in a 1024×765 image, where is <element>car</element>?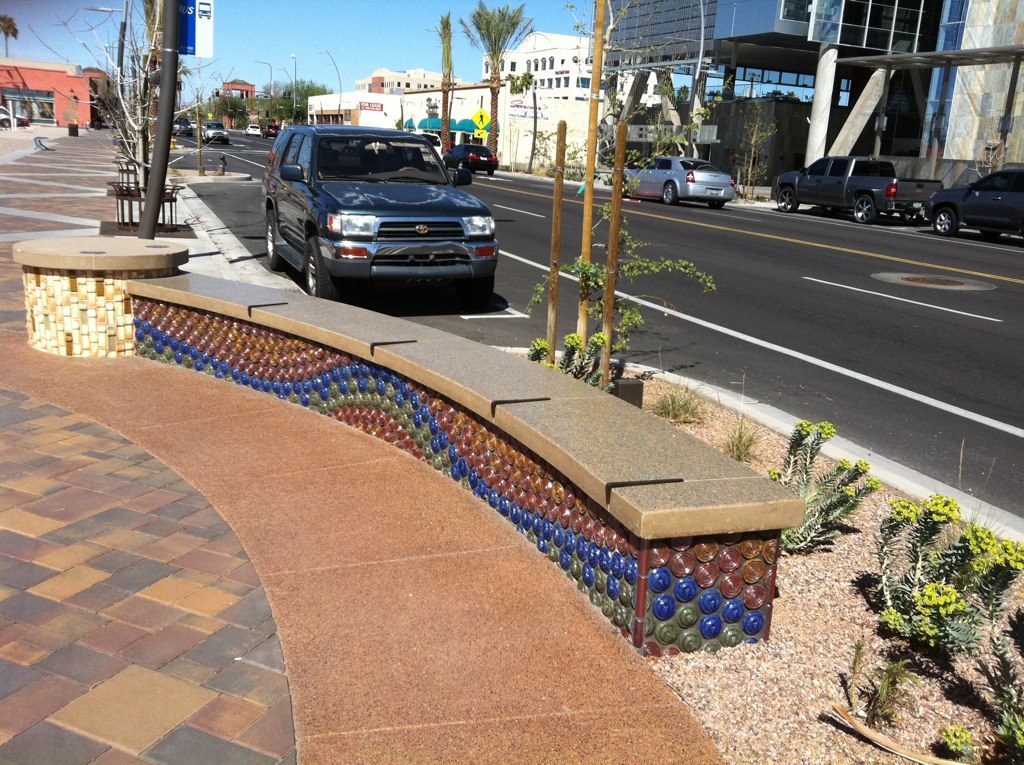
rect(189, 121, 195, 129).
